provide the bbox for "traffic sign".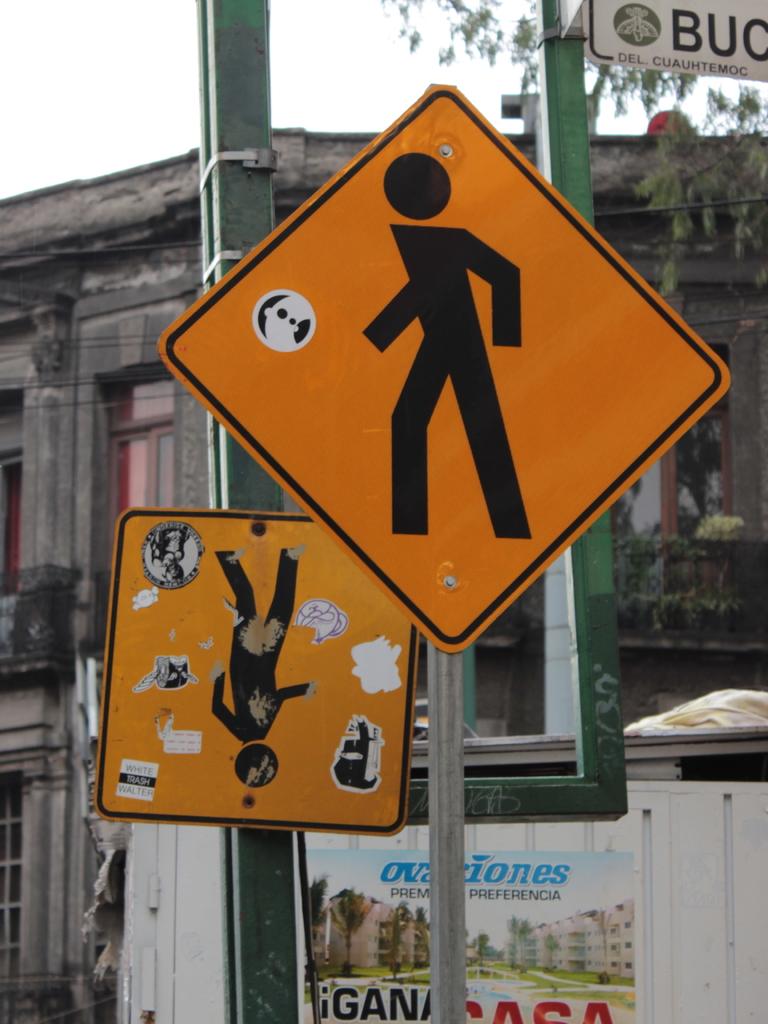
<bbox>95, 505, 420, 834</bbox>.
